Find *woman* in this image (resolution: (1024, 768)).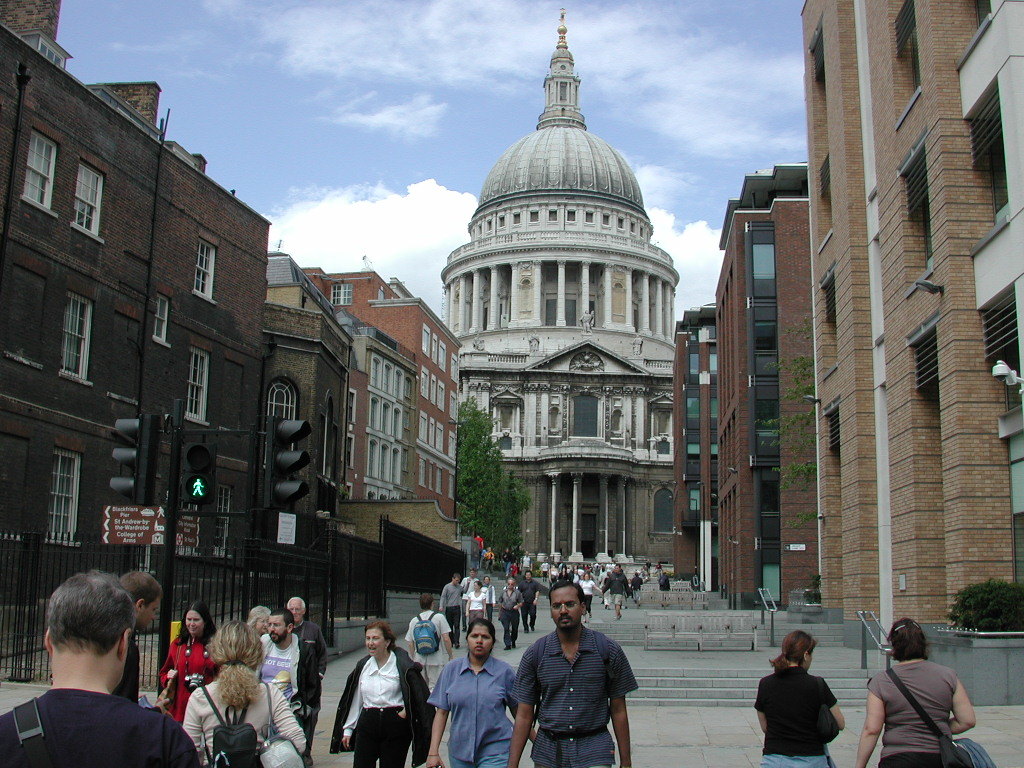
<region>327, 618, 436, 767</region>.
